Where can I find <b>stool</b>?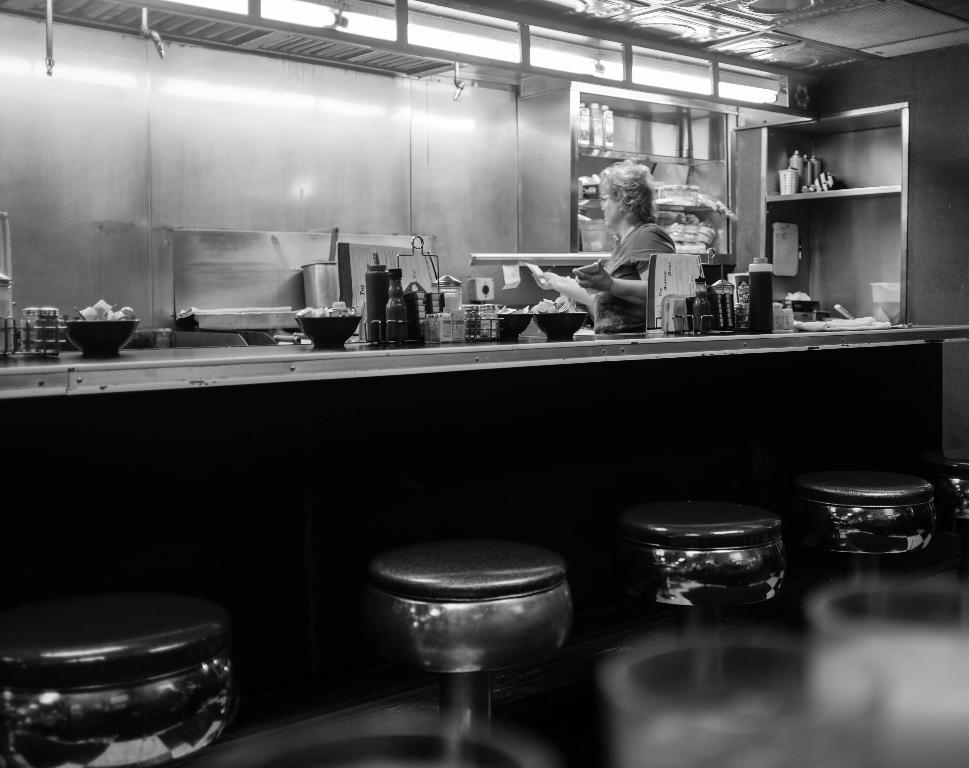
You can find it at [x1=934, y1=452, x2=968, y2=584].
